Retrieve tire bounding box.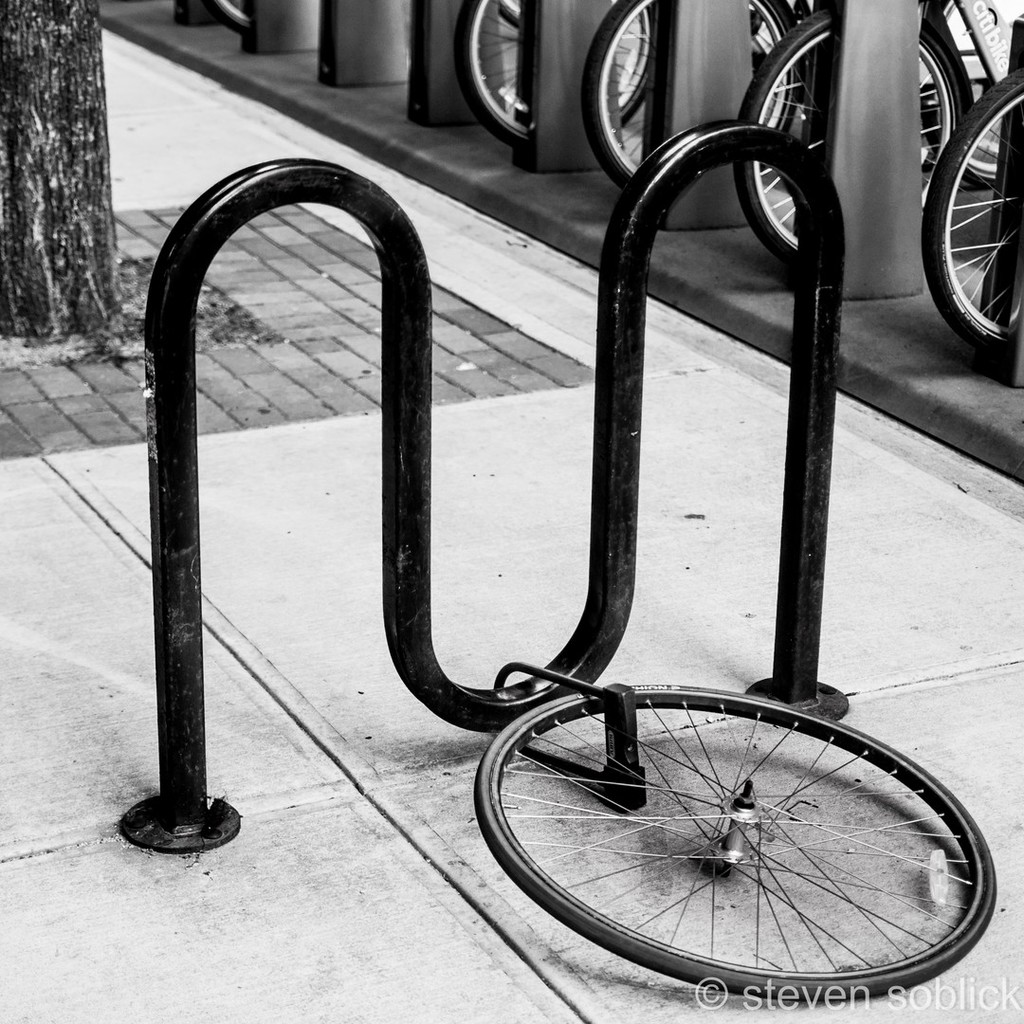
Bounding box: (x1=575, y1=0, x2=811, y2=222).
